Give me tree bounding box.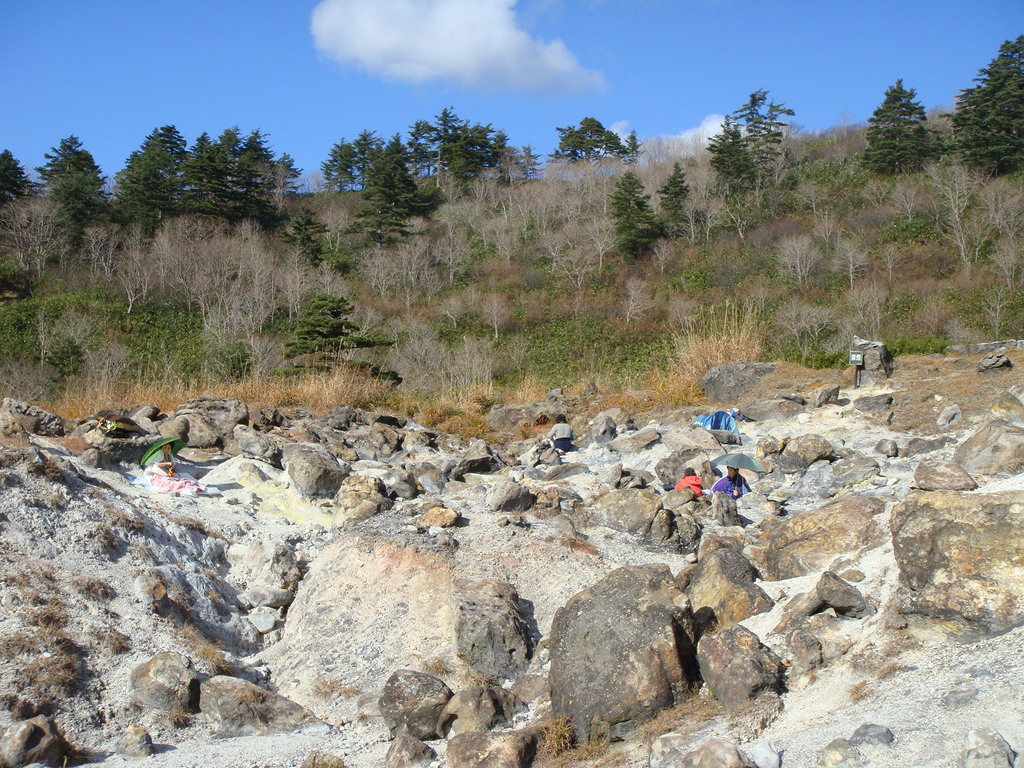
box(753, 84, 797, 209).
